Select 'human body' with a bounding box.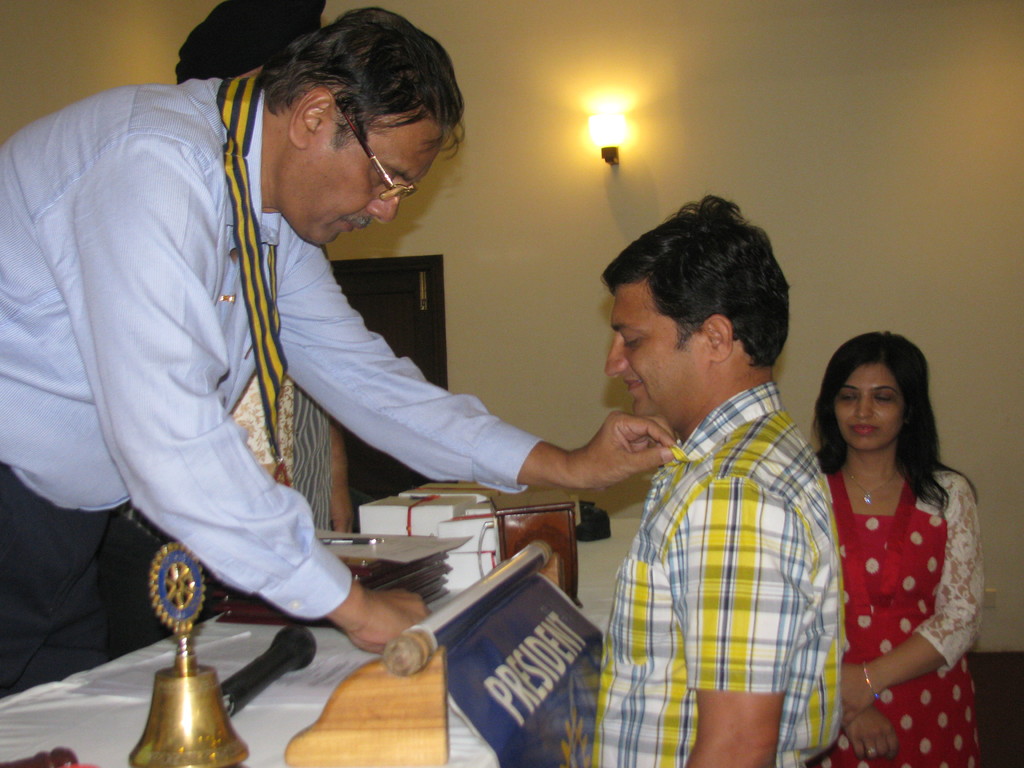
{"left": 588, "top": 191, "right": 844, "bottom": 767}.
